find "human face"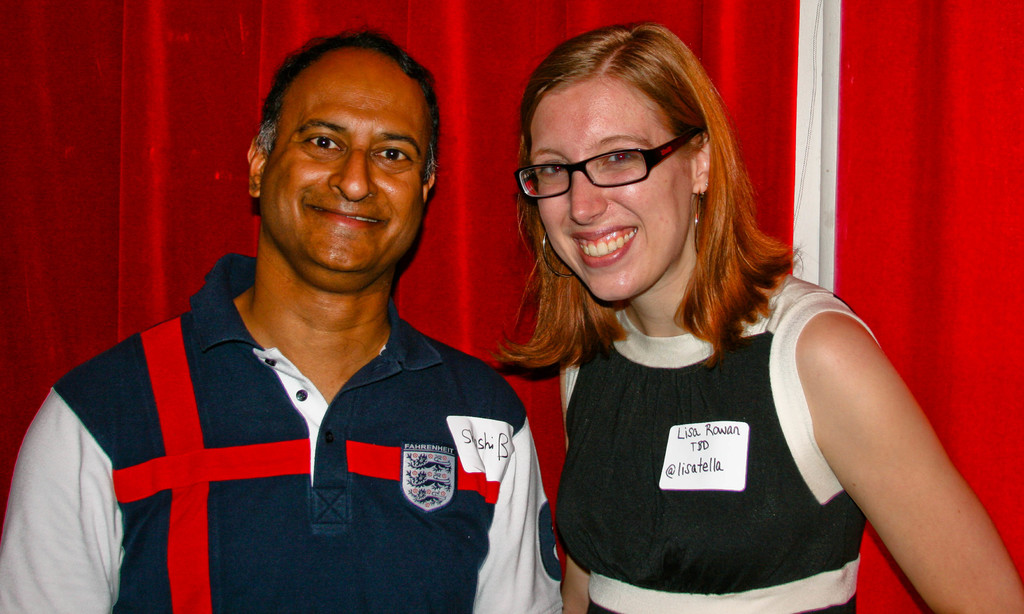
[x1=248, y1=50, x2=437, y2=288]
